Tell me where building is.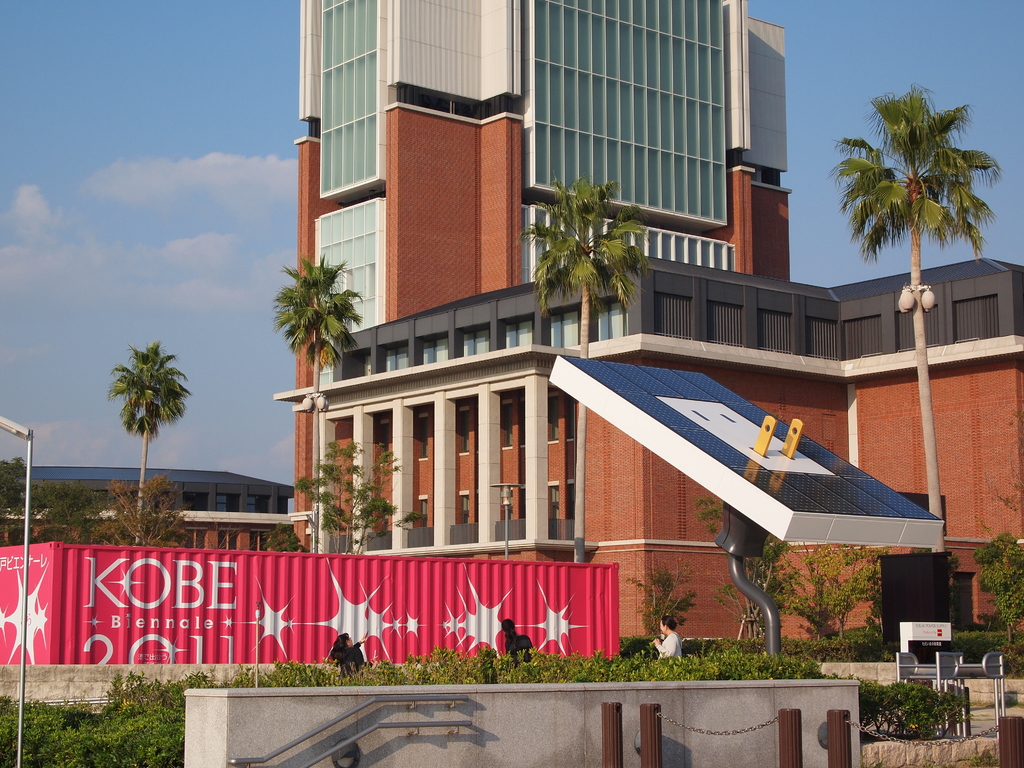
building is at bbox=[317, 255, 1023, 659].
